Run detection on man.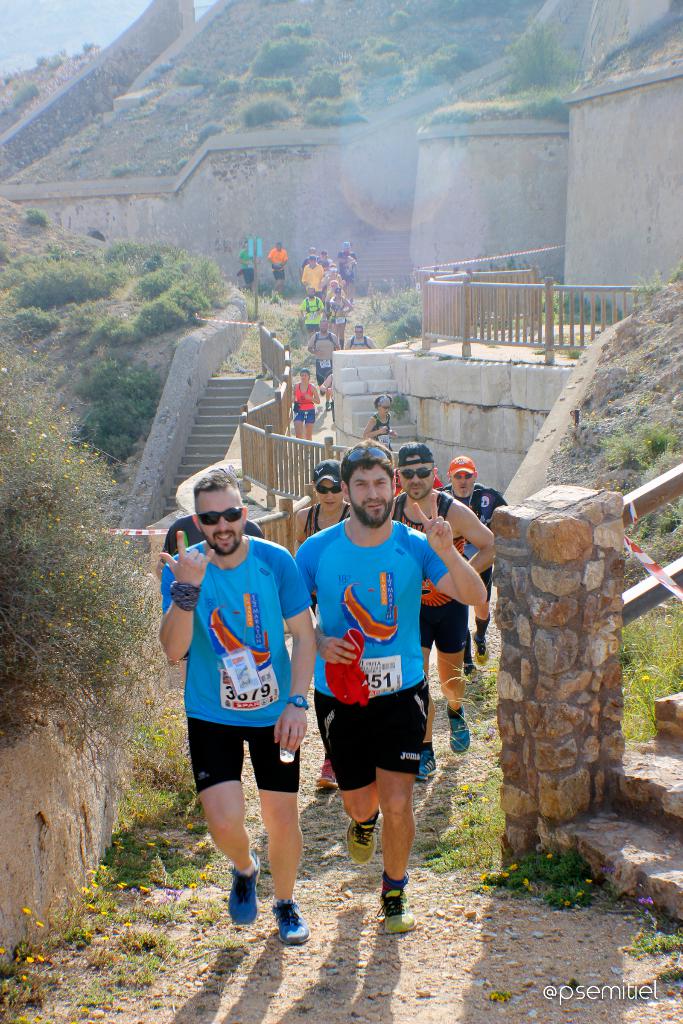
Result: (x1=267, y1=243, x2=286, y2=296).
